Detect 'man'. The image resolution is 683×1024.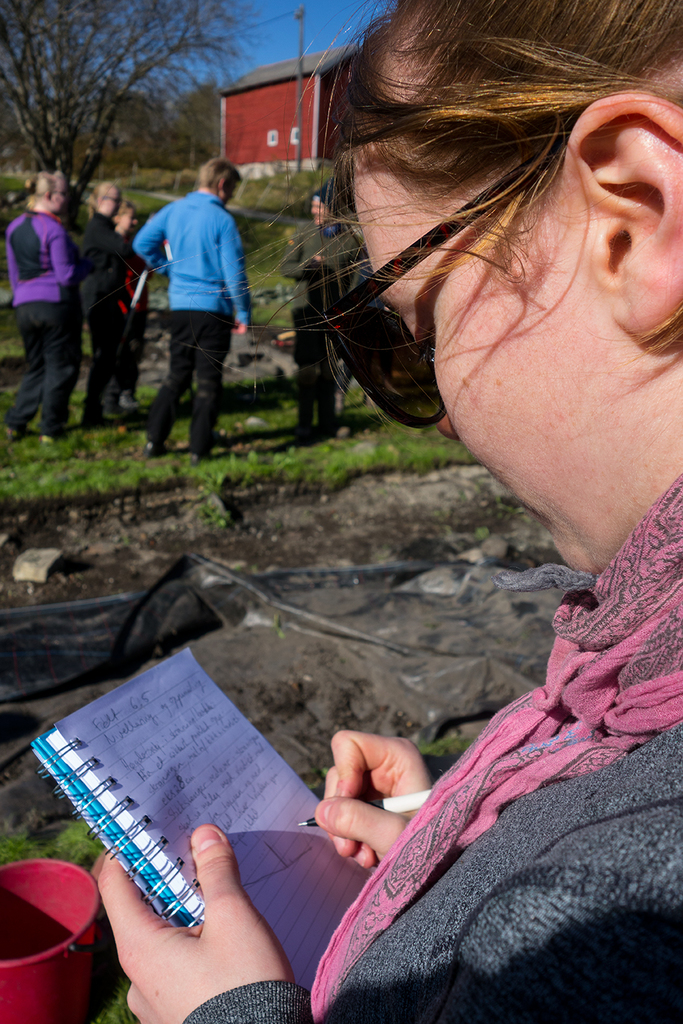
region(275, 182, 357, 438).
